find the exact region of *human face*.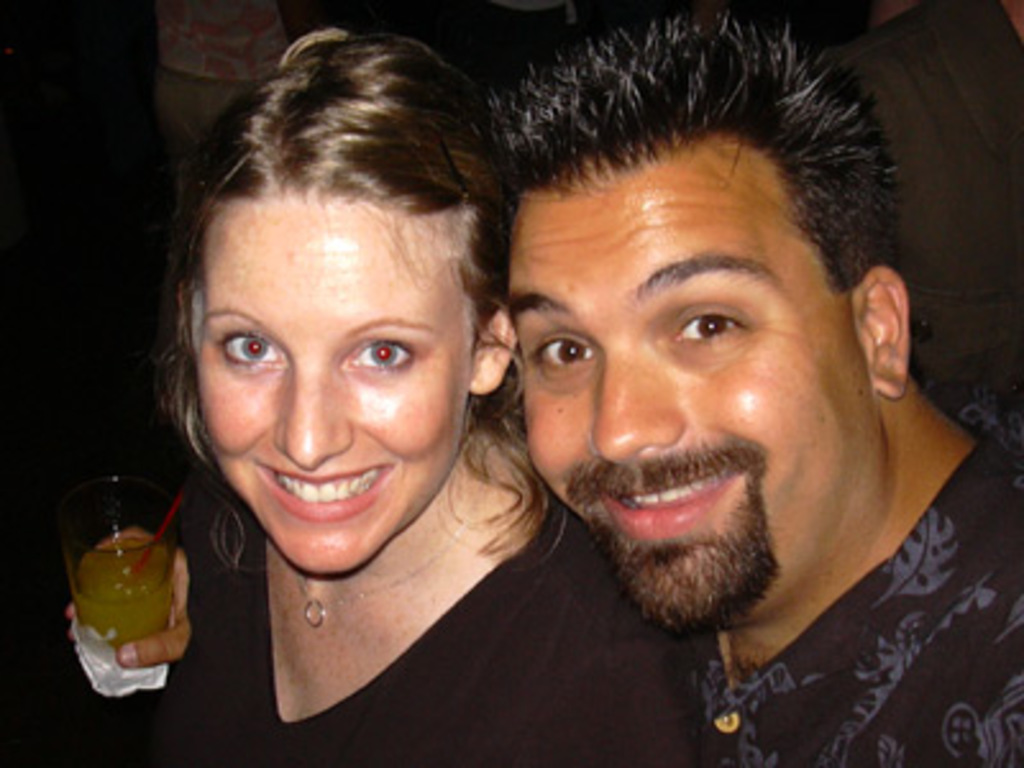
Exact region: <bbox>504, 133, 881, 640</bbox>.
